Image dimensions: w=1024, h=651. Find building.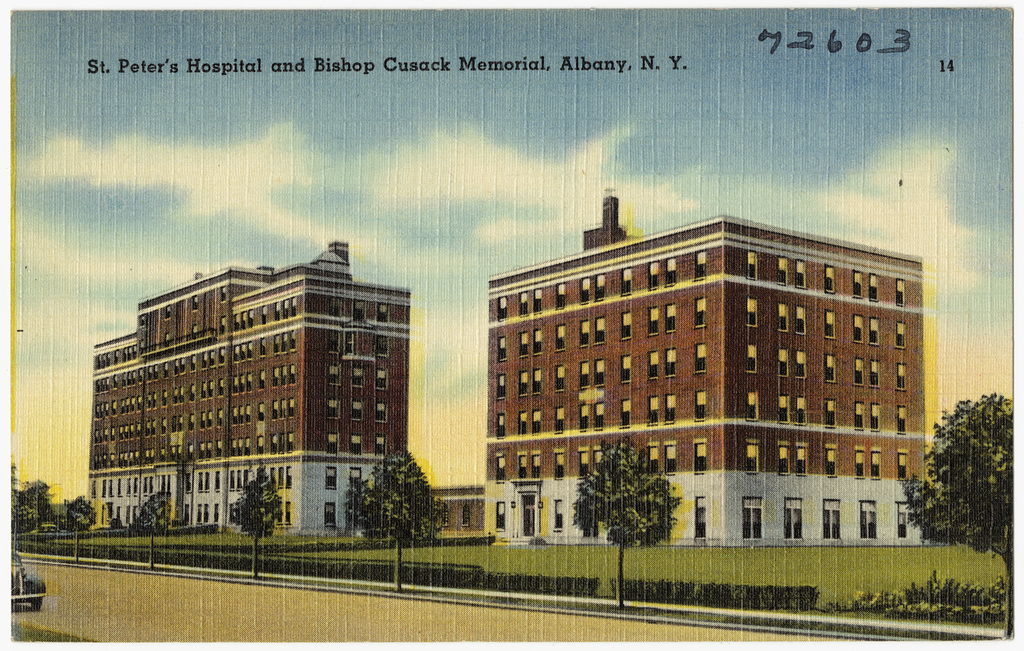
[431, 487, 485, 535].
